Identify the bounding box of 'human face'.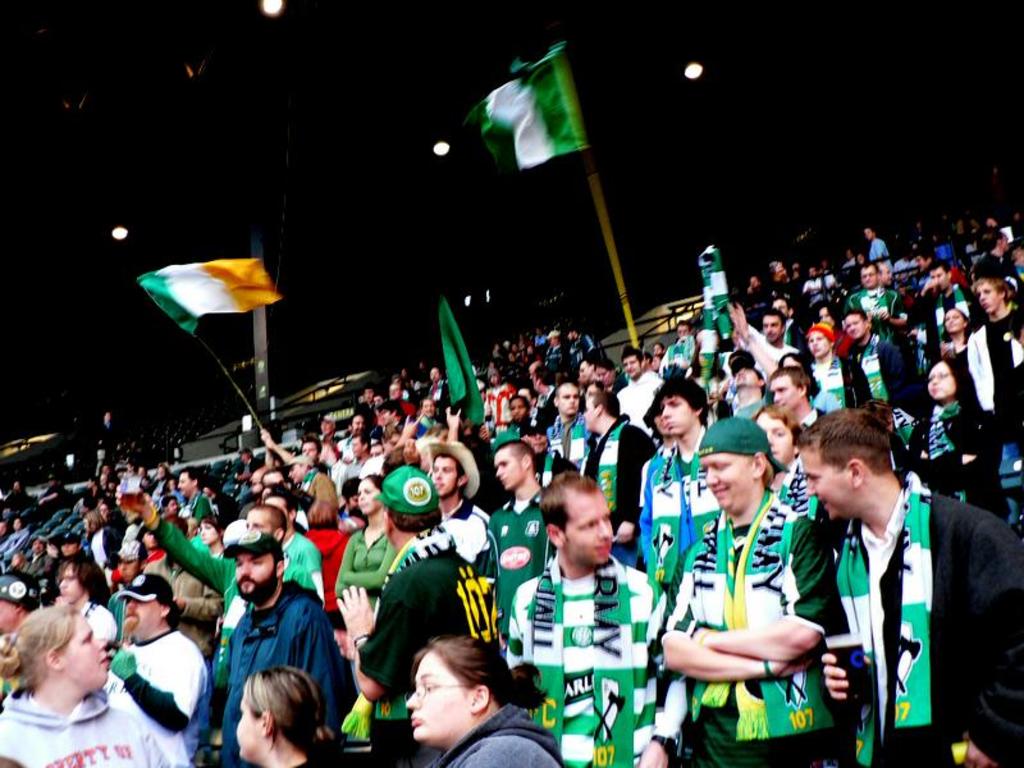
(355, 417, 362, 434).
